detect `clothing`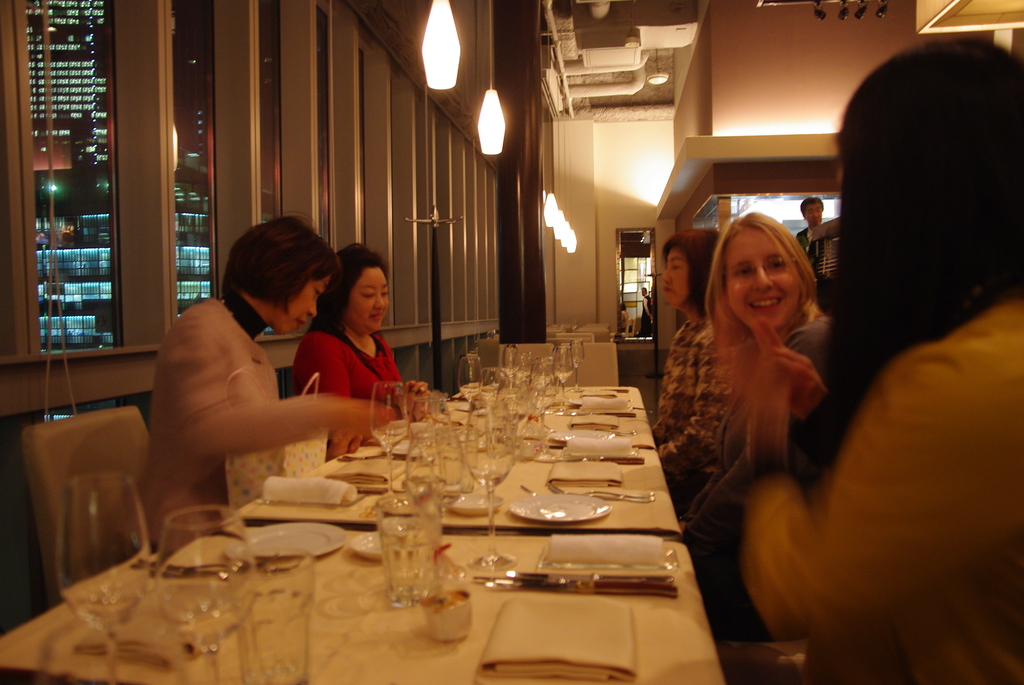
804:221:839:299
